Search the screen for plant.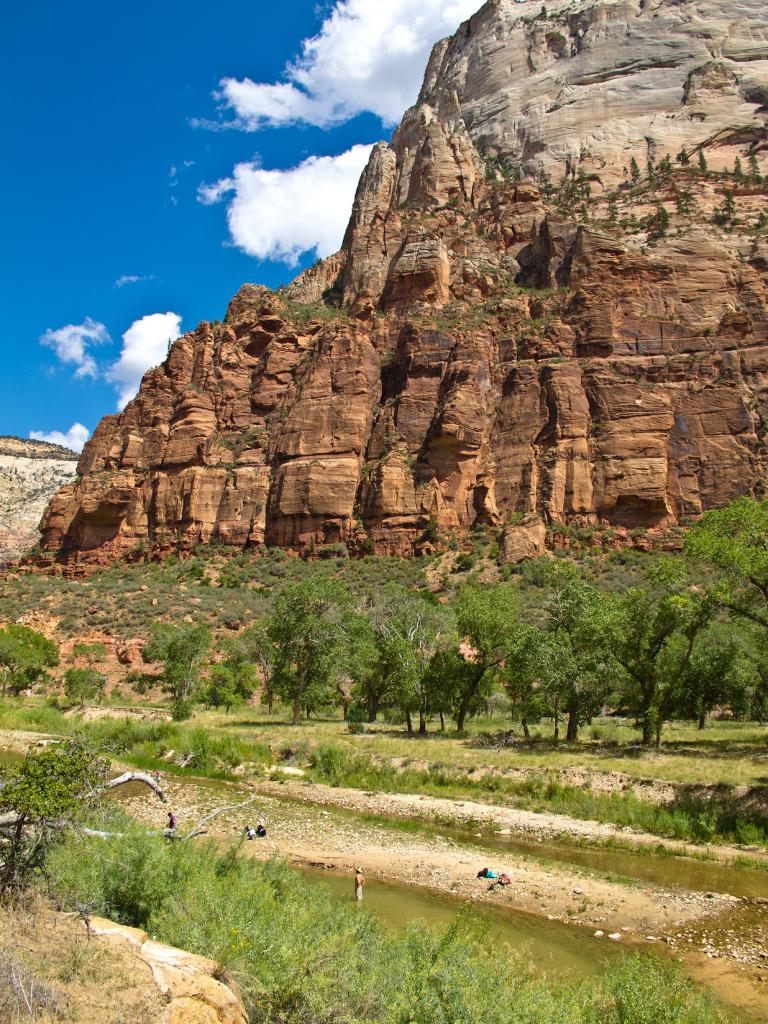
Found at (614,368,636,383).
